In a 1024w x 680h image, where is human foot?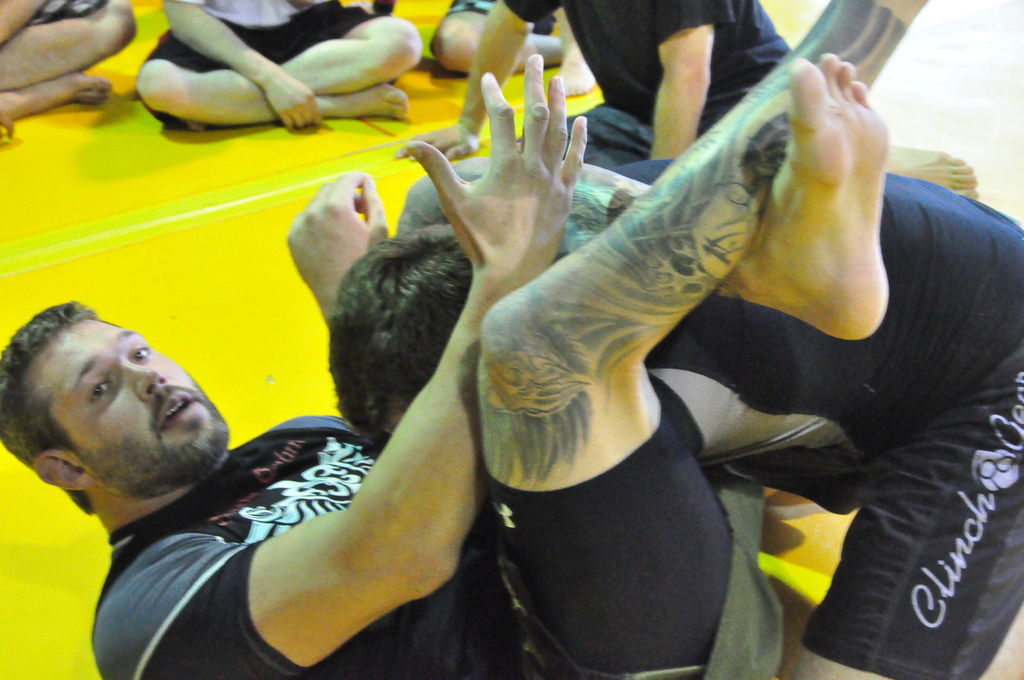
(left=326, top=83, right=409, bottom=117).
